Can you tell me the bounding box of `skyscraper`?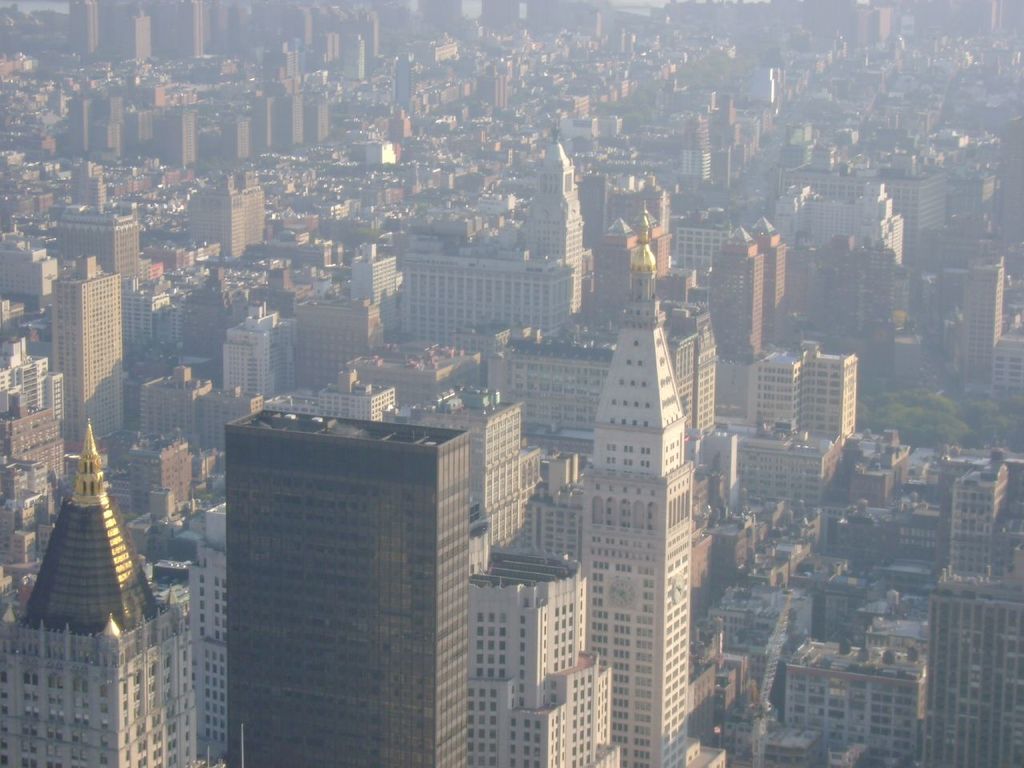
left=226, top=392, right=481, bottom=767.
